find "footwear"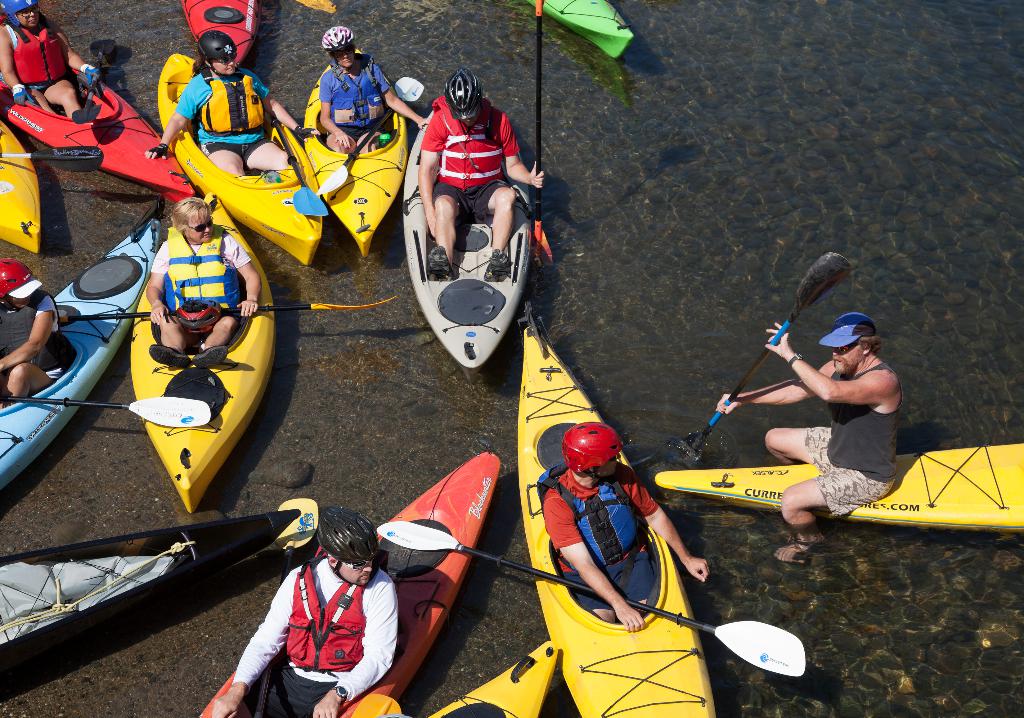
(left=482, top=246, right=513, bottom=281)
